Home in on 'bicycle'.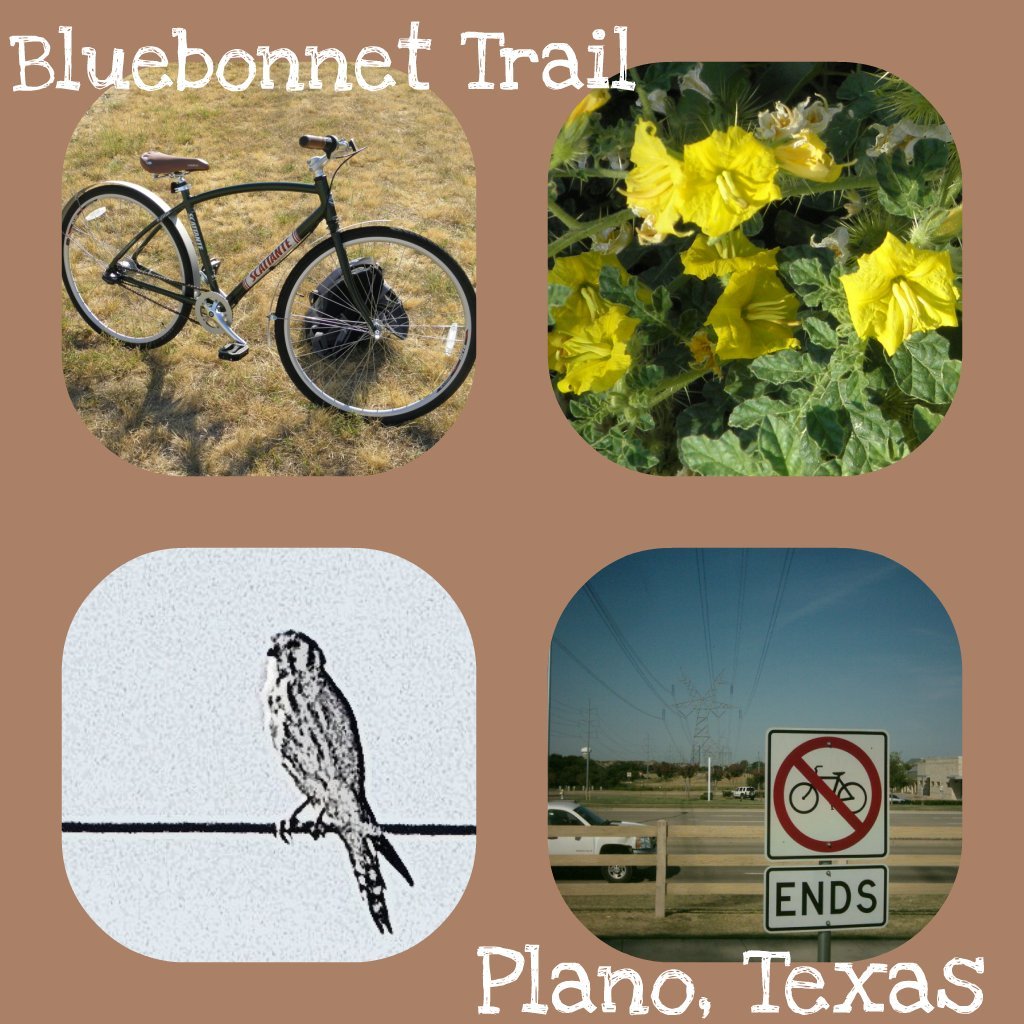
Homed in at crop(53, 124, 482, 434).
